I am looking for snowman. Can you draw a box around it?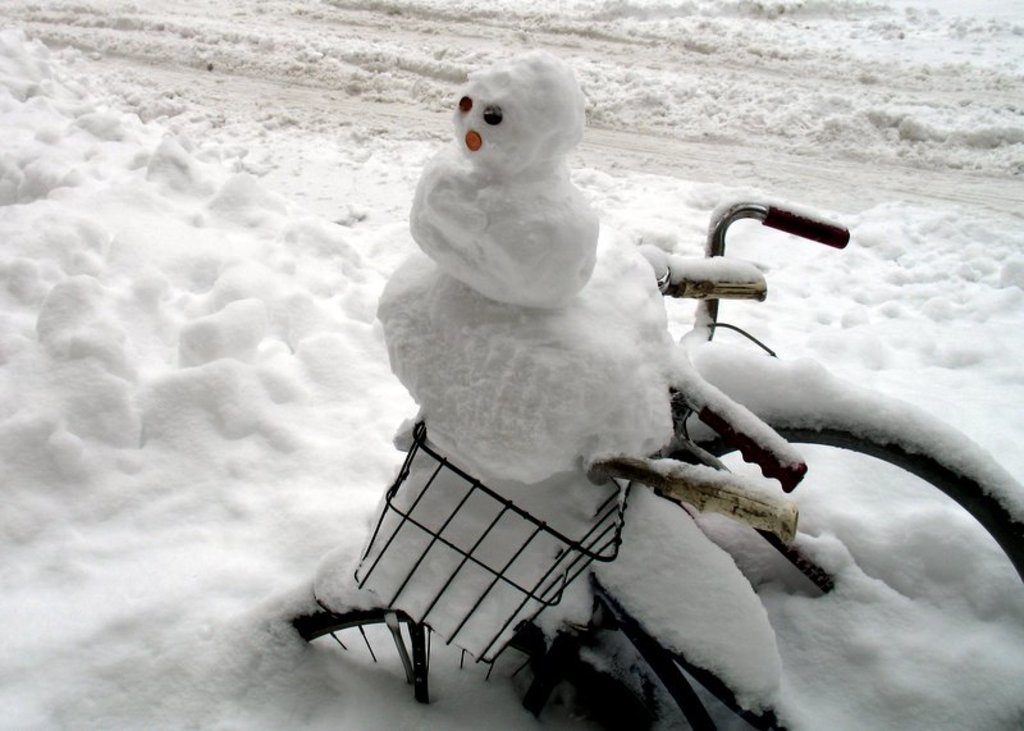
Sure, the bounding box is rect(366, 44, 675, 471).
